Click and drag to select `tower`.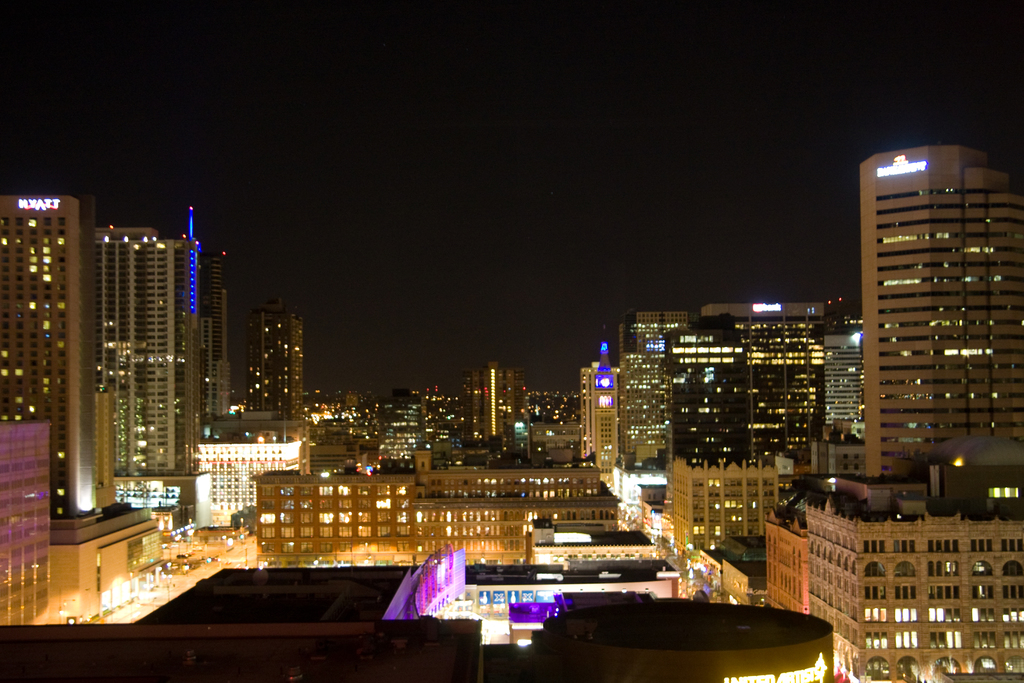
Selection: <box>199,258,232,427</box>.
